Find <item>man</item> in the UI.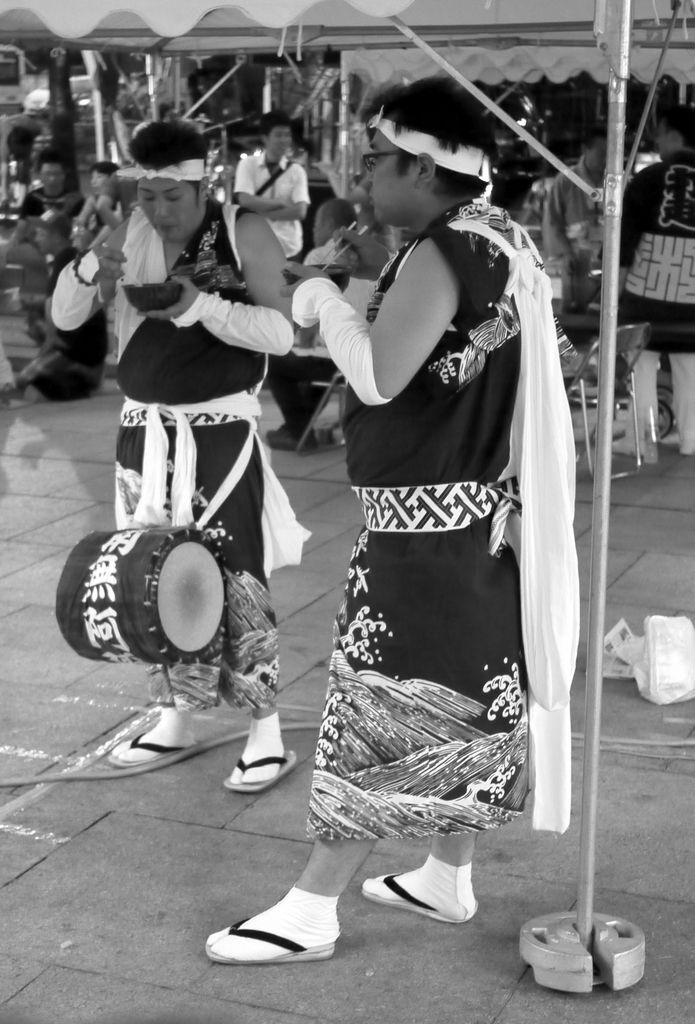
UI element at <bbox>547, 122, 610, 305</bbox>.
